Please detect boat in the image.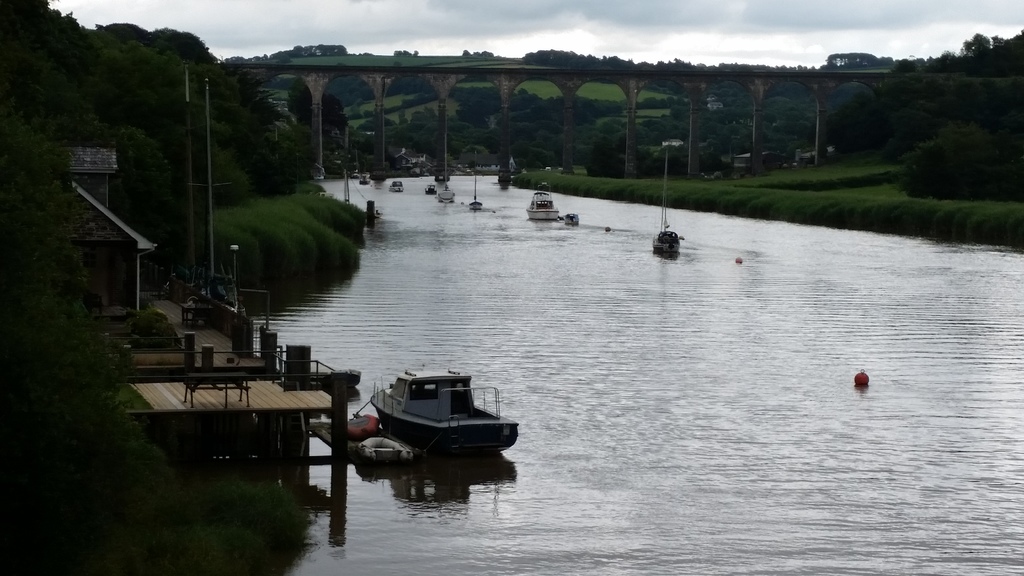
(337, 411, 383, 438).
